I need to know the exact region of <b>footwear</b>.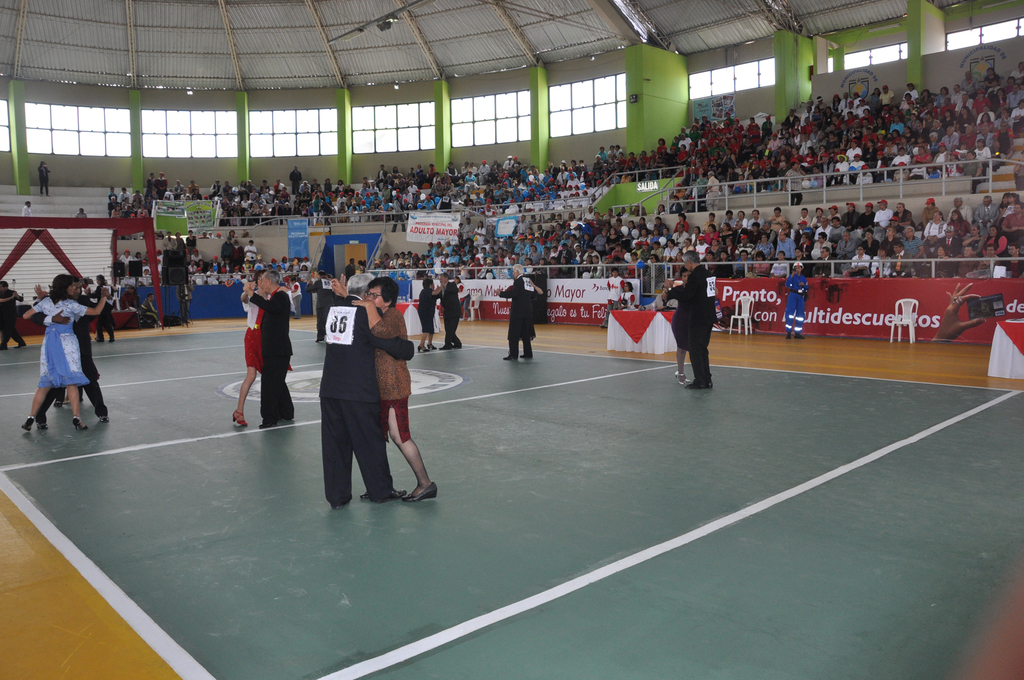
Region: box=[521, 353, 530, 357].
